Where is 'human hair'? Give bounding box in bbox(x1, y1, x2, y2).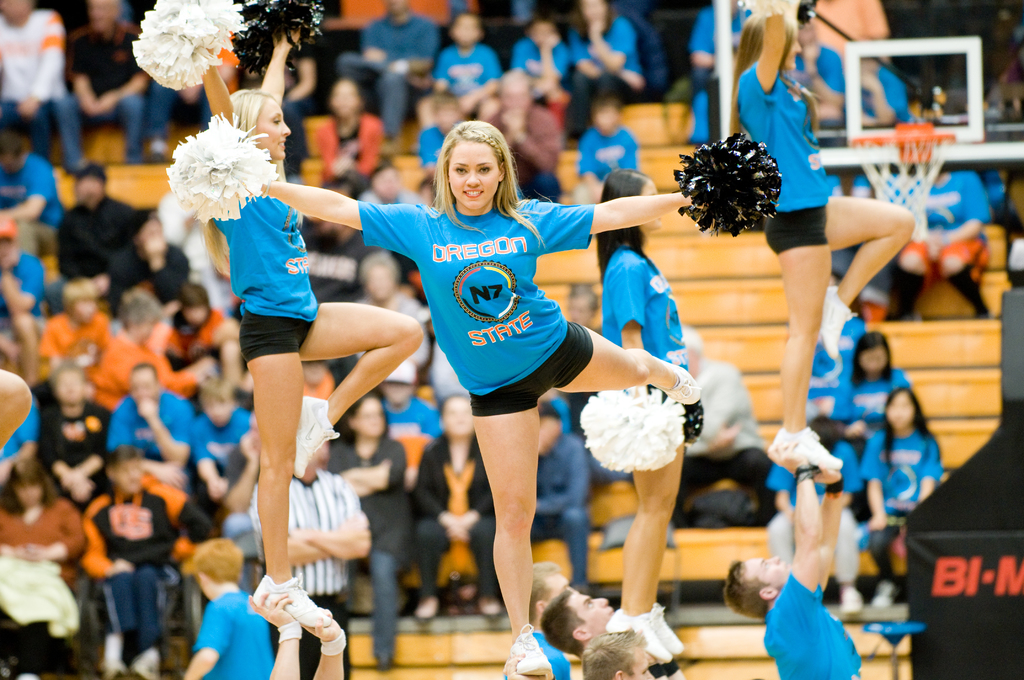
bbox(883, 387, 931, 470).
